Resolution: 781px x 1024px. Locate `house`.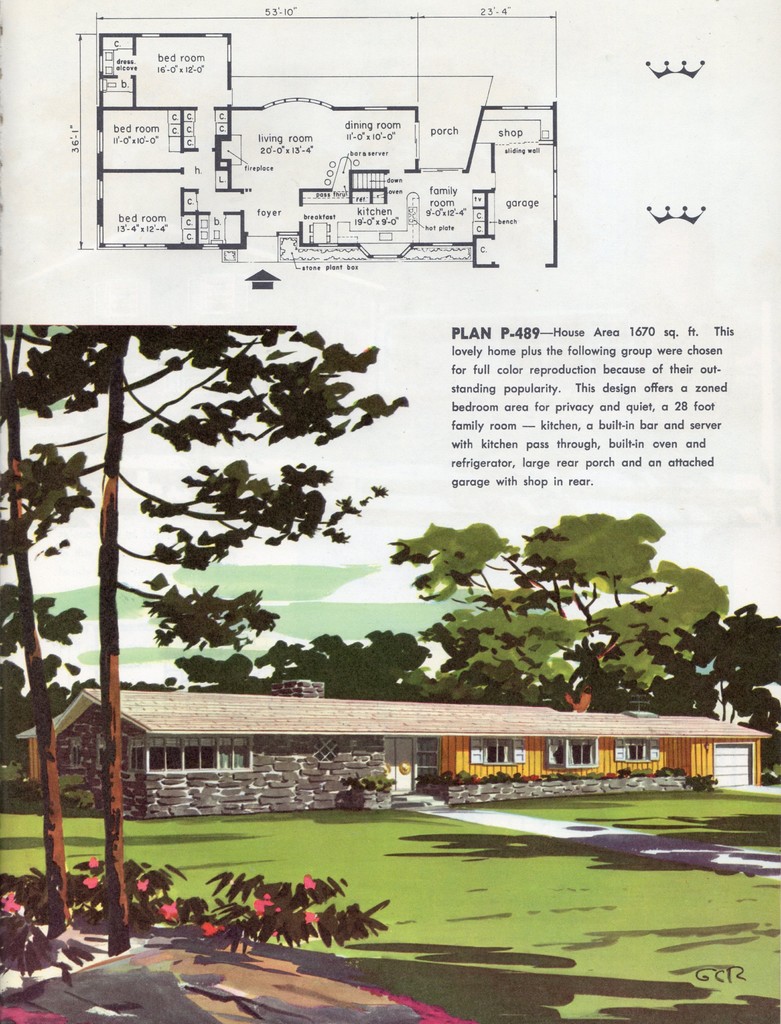
16,671,775,822.
